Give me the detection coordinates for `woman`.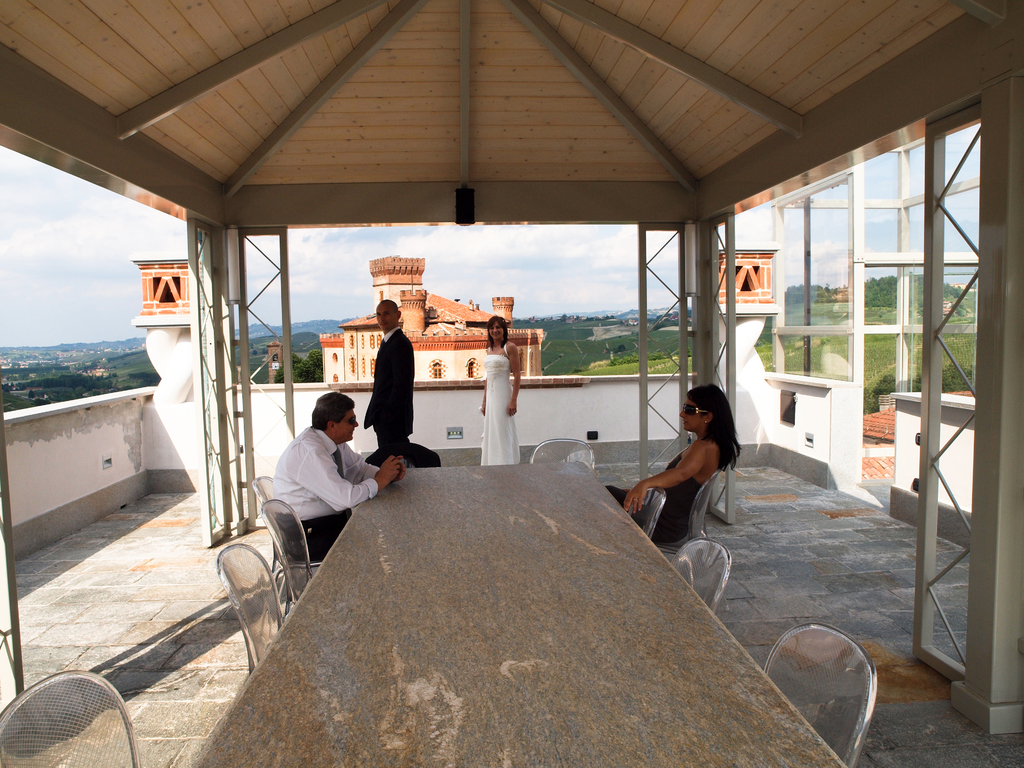
bbox=[611, 392, 753, 549].
